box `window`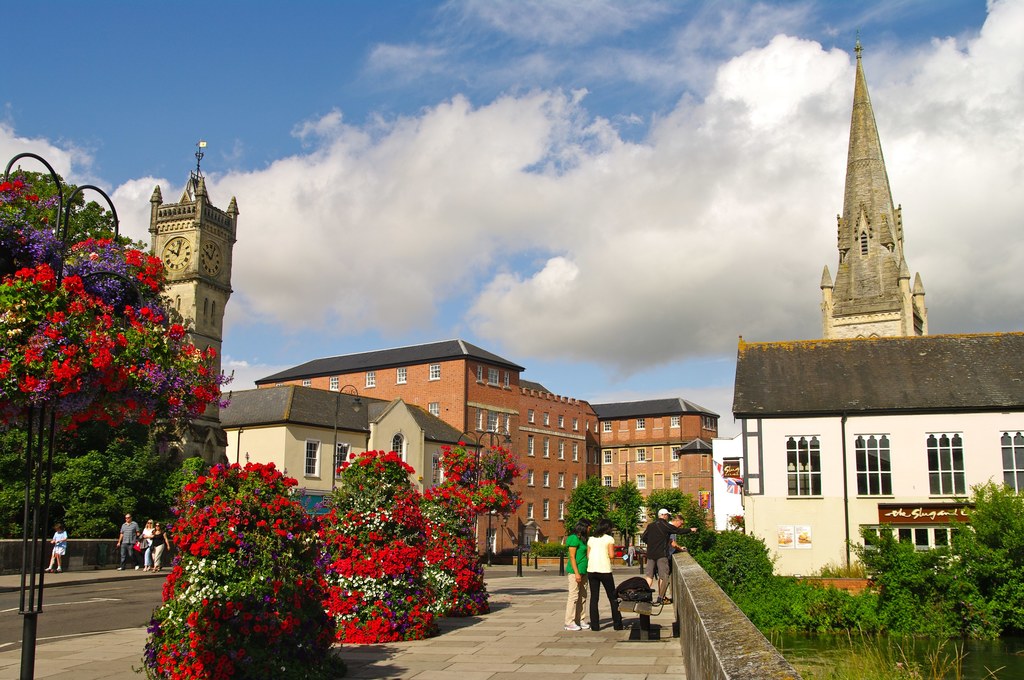
(x1=785, y1=431, x2=826, y2=494)
